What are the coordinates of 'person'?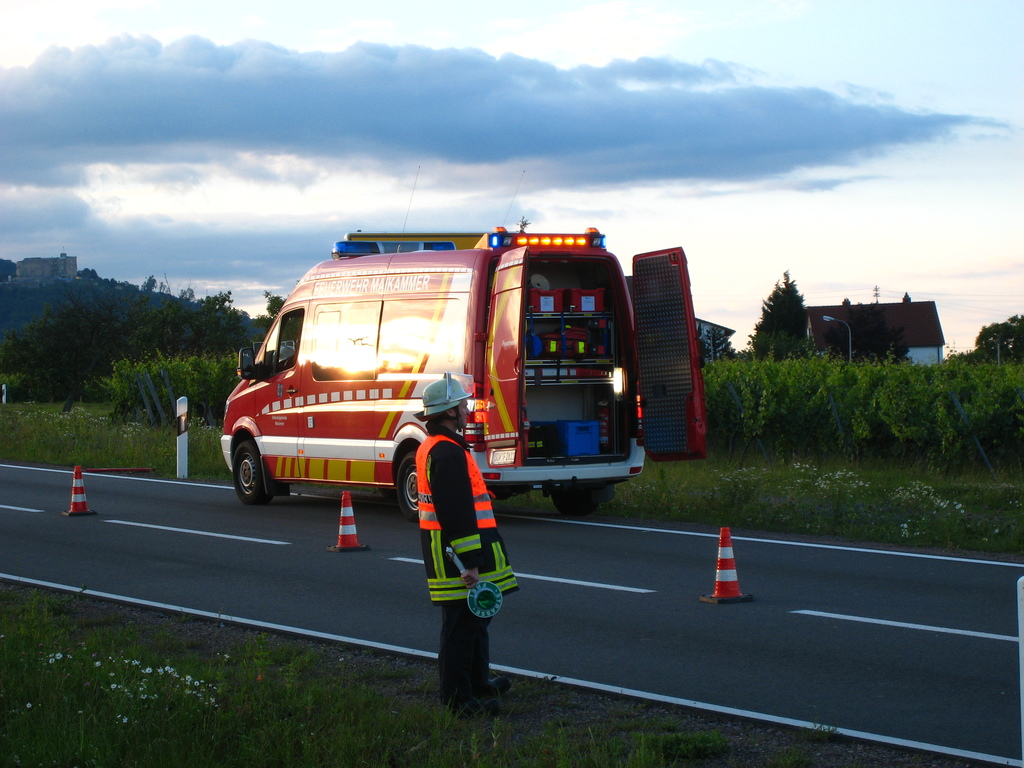
bbox(412, 378, 520, 709).
